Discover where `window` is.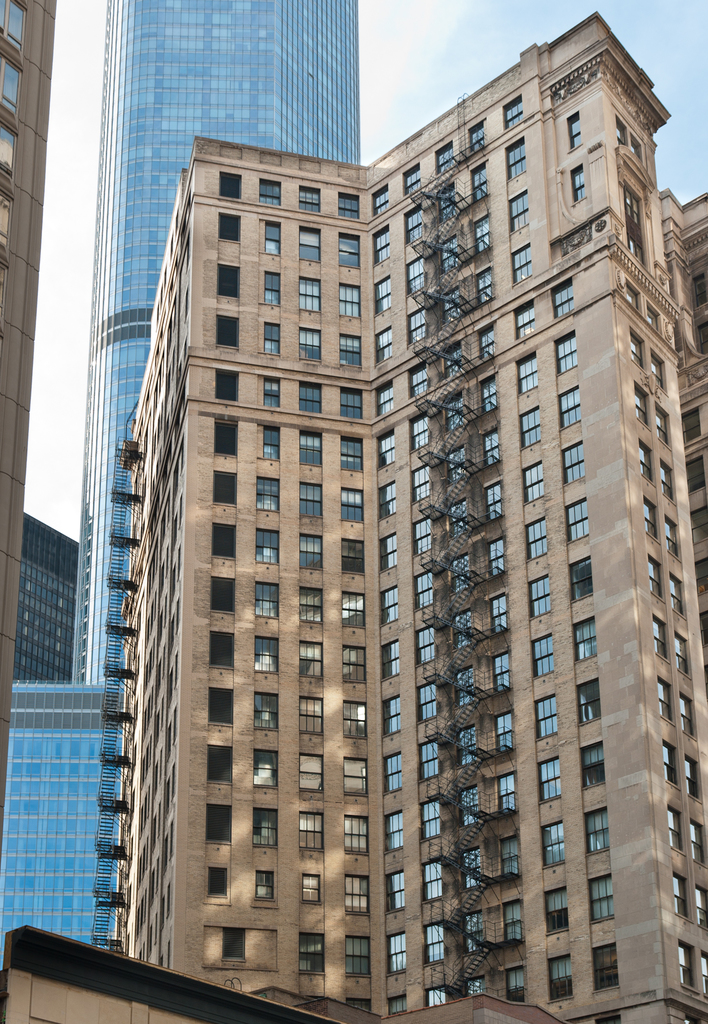
Discovered at 546, 821, 562, 865.
